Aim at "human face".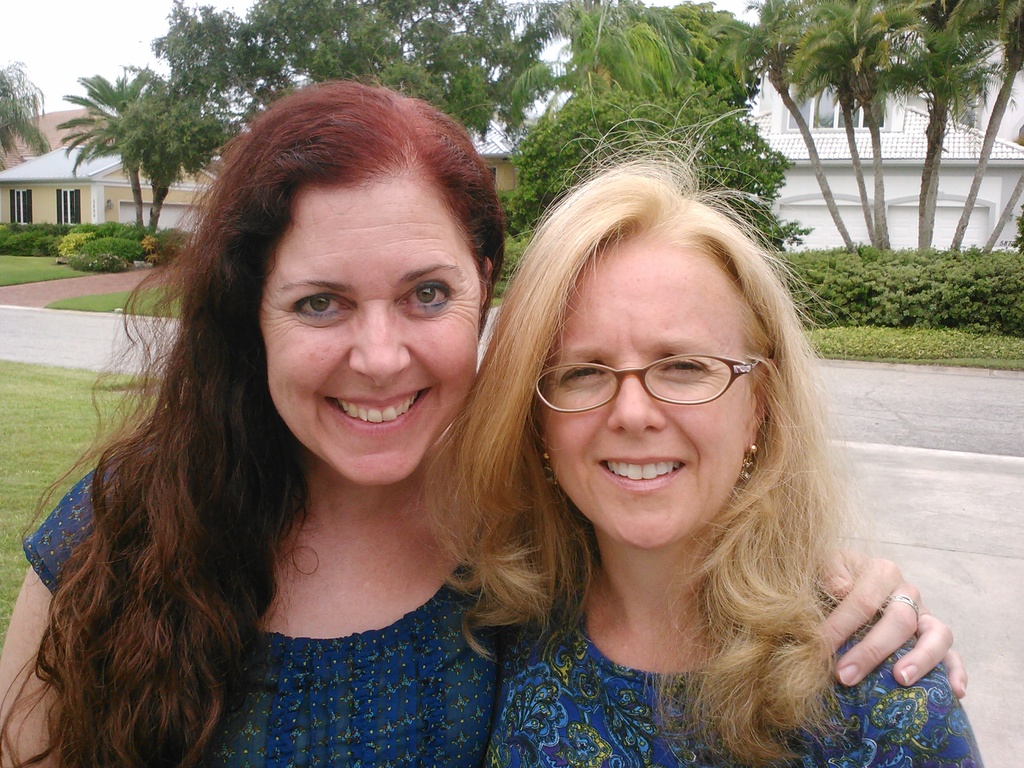
Aimed at <region>260, 175, 479, 487</region>.
